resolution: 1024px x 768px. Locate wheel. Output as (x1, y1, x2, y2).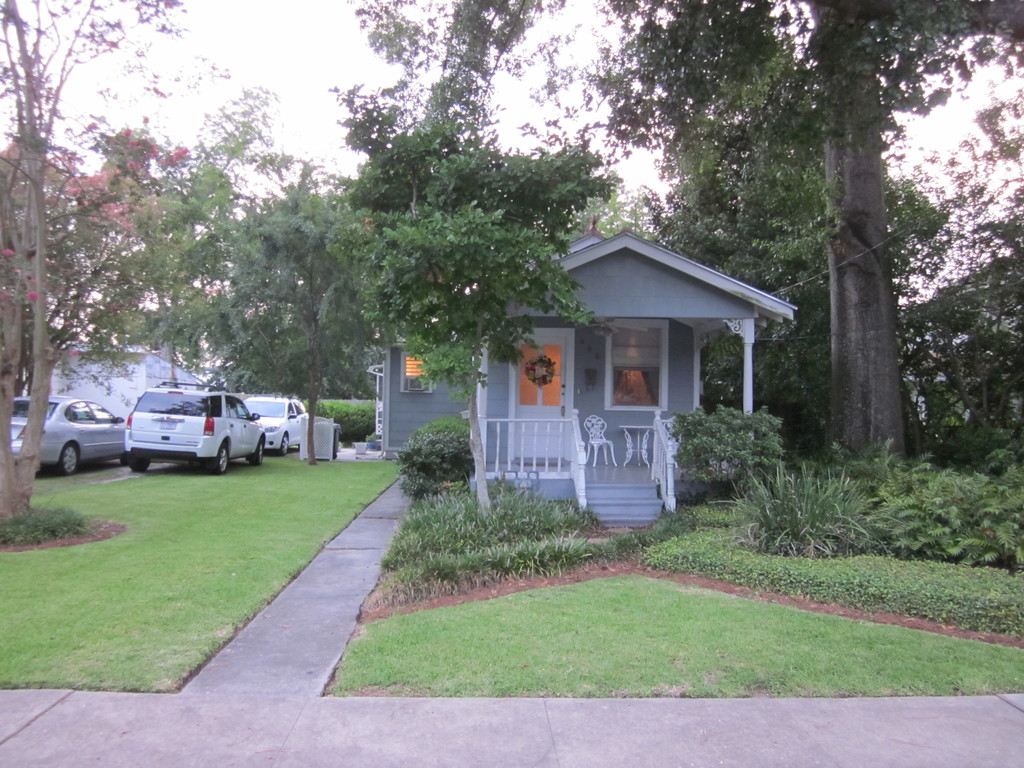
(61, 442, 78, 475).
